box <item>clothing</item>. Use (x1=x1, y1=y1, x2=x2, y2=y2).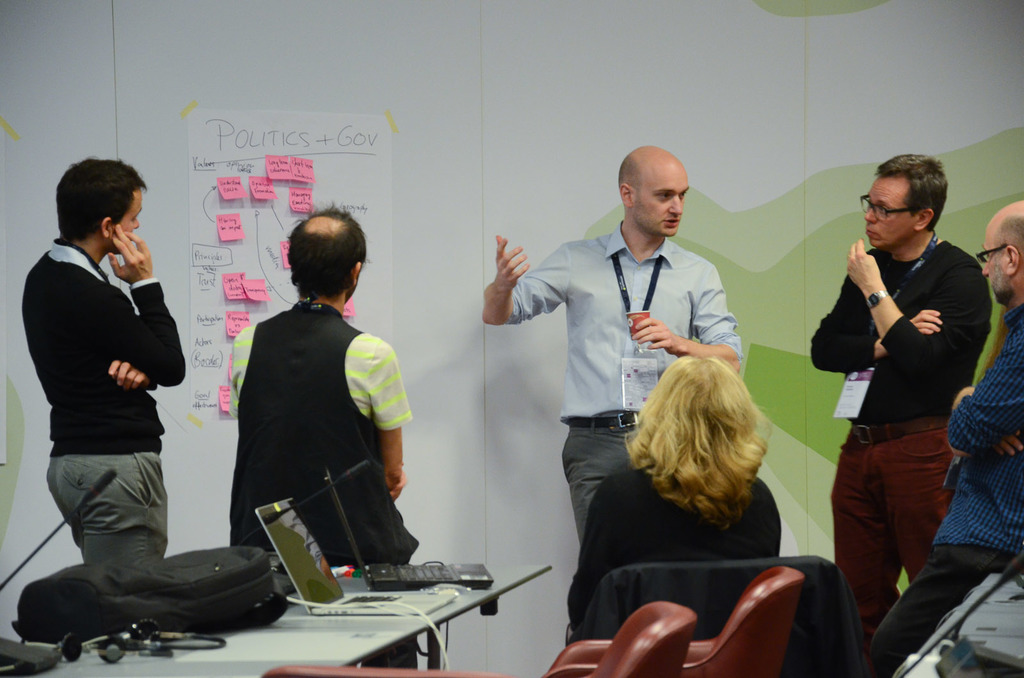
(x1=569, y1=462, x2=781, y2=630).
